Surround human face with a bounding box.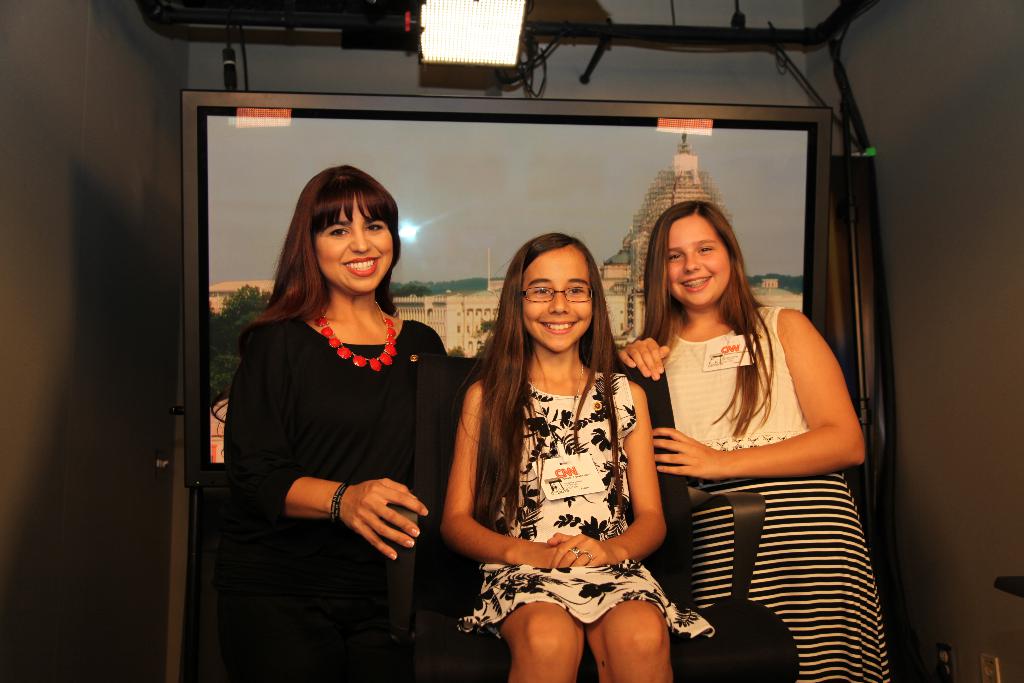
BBox(523, 240, 593, 353).
